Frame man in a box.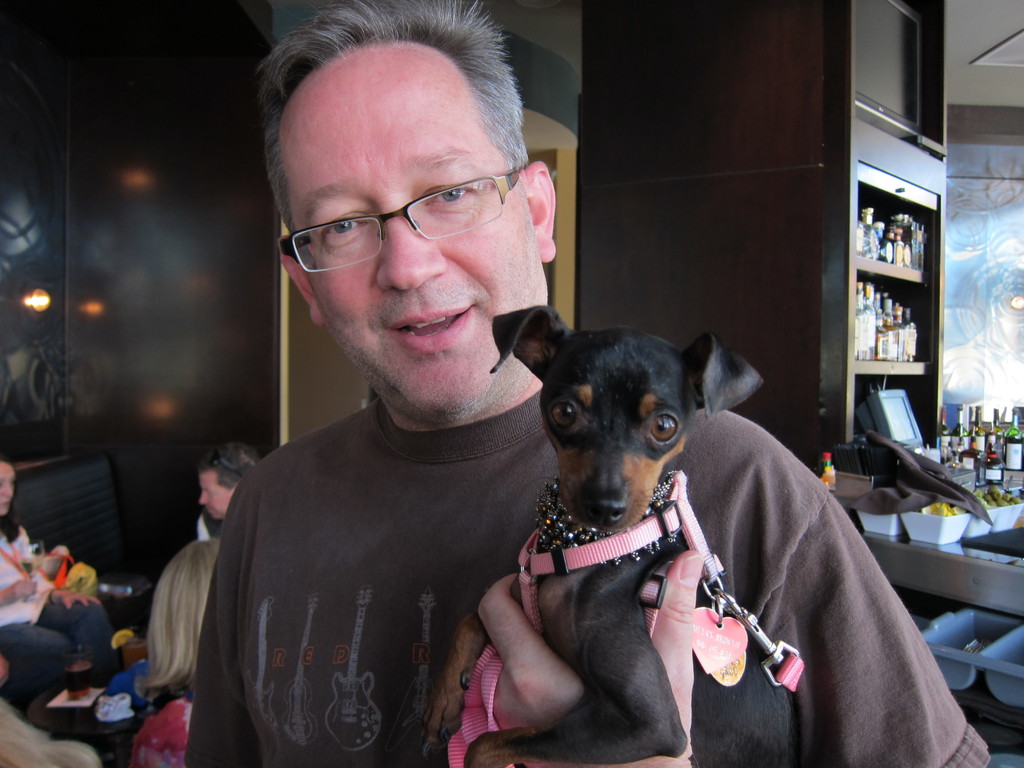
(x1=198, y1=444, x2=256, y2=541).
